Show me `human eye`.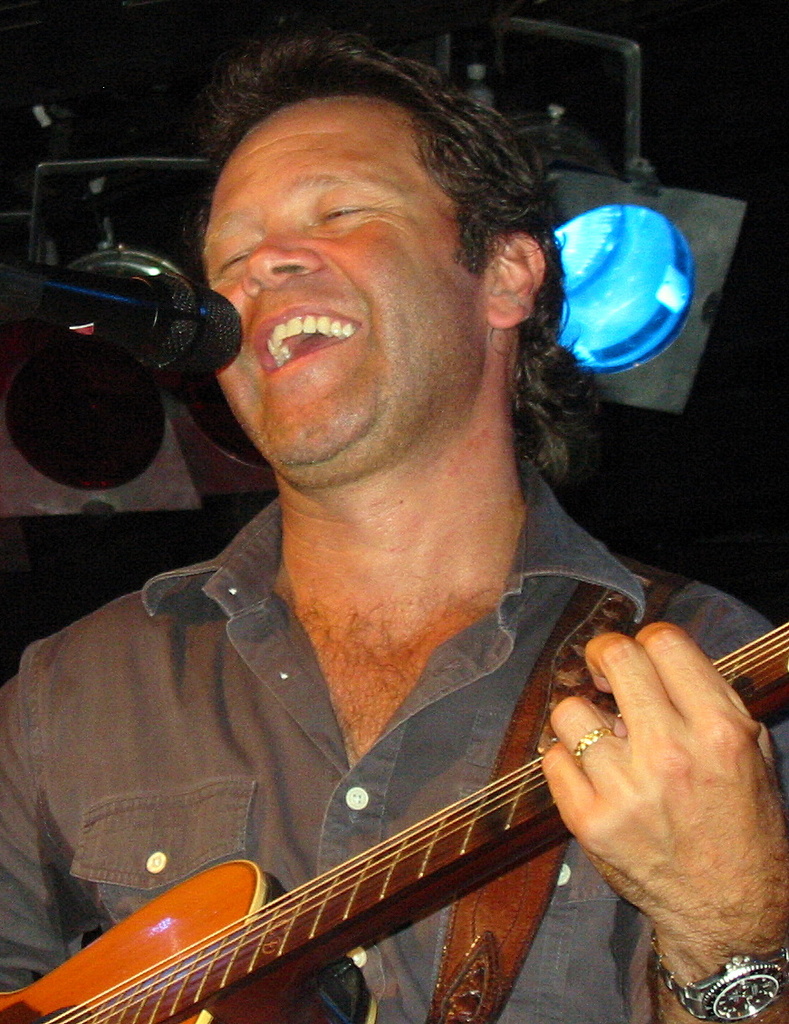
`human eye` is here: locate(321, 191, 364, 232).
